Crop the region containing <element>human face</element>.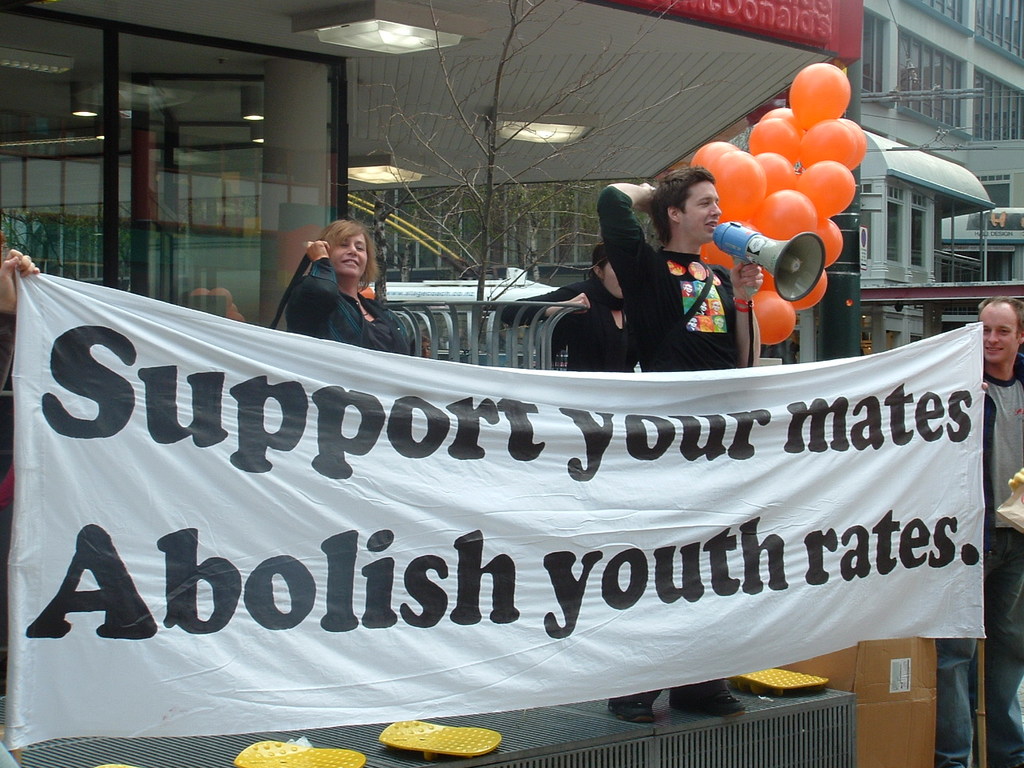
Crop region: Rect(682, 179, 722, 241).
